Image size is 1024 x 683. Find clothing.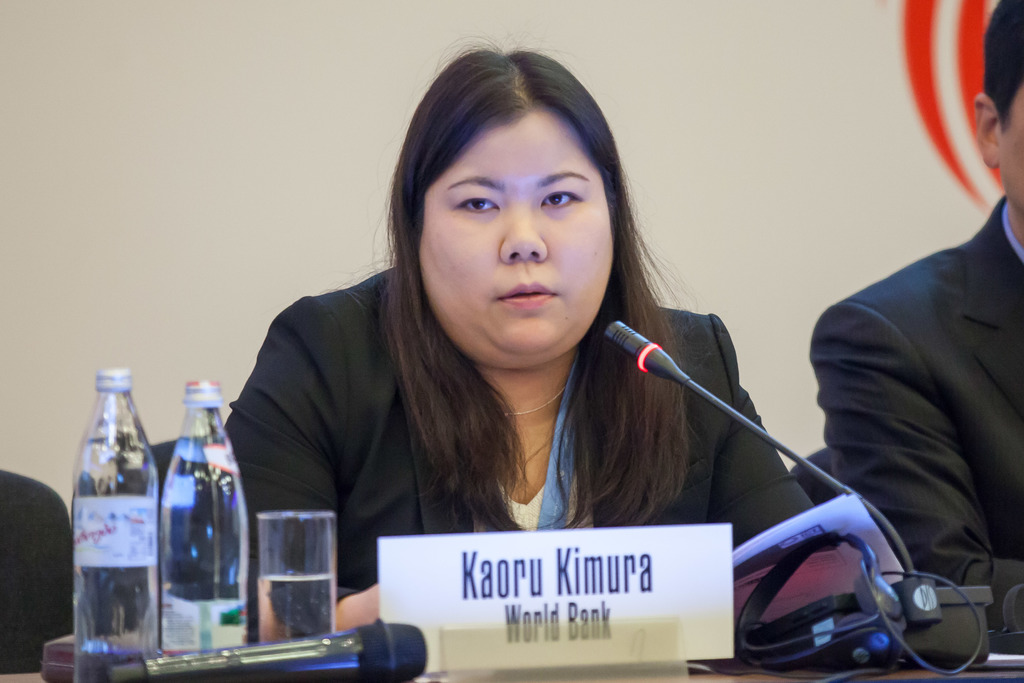
(810, 195, 1023, 660).
